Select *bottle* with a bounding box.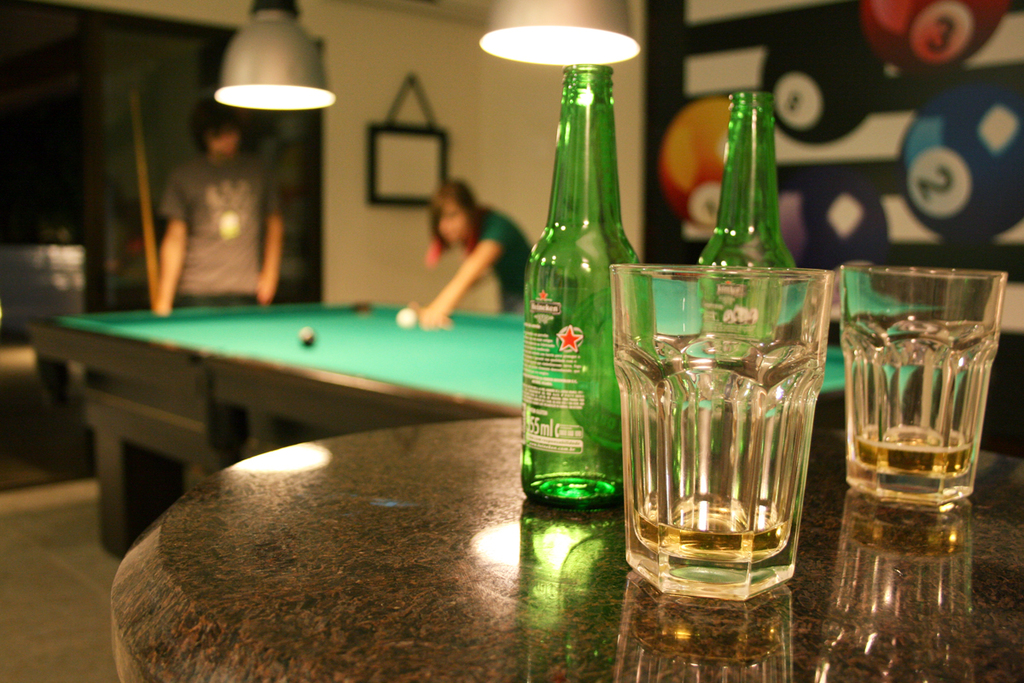
pyautogui.locateOnScreen(694, 87, 800, 463).
